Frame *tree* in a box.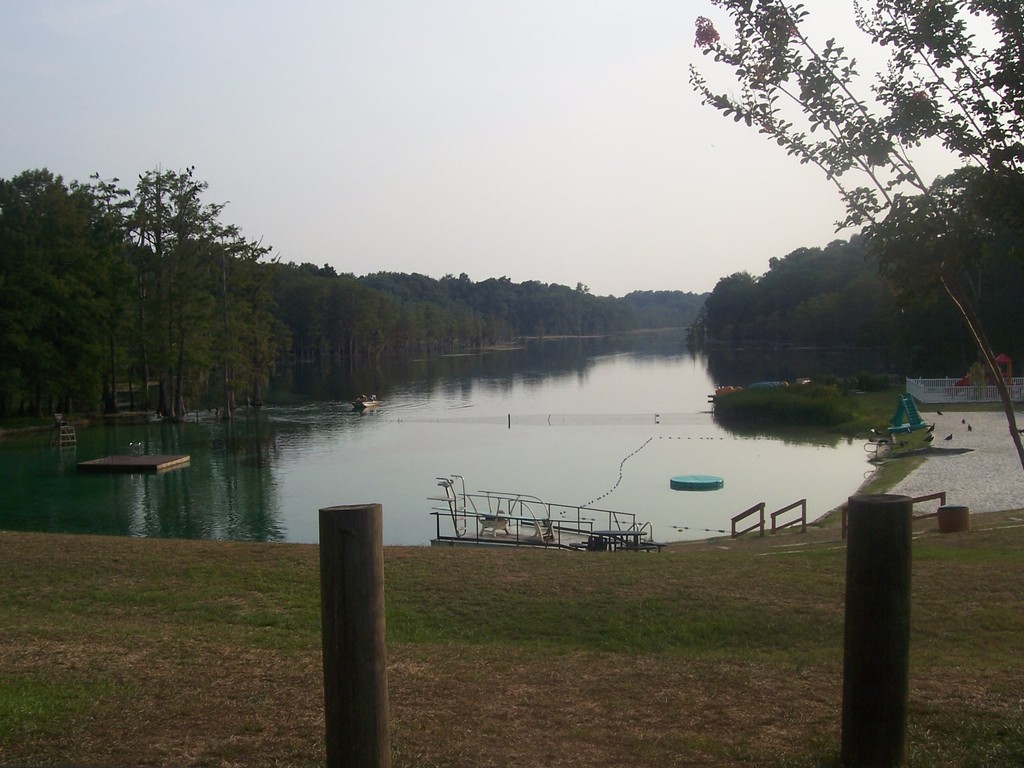
[left=9, top=163, right=138, bottom=433].
